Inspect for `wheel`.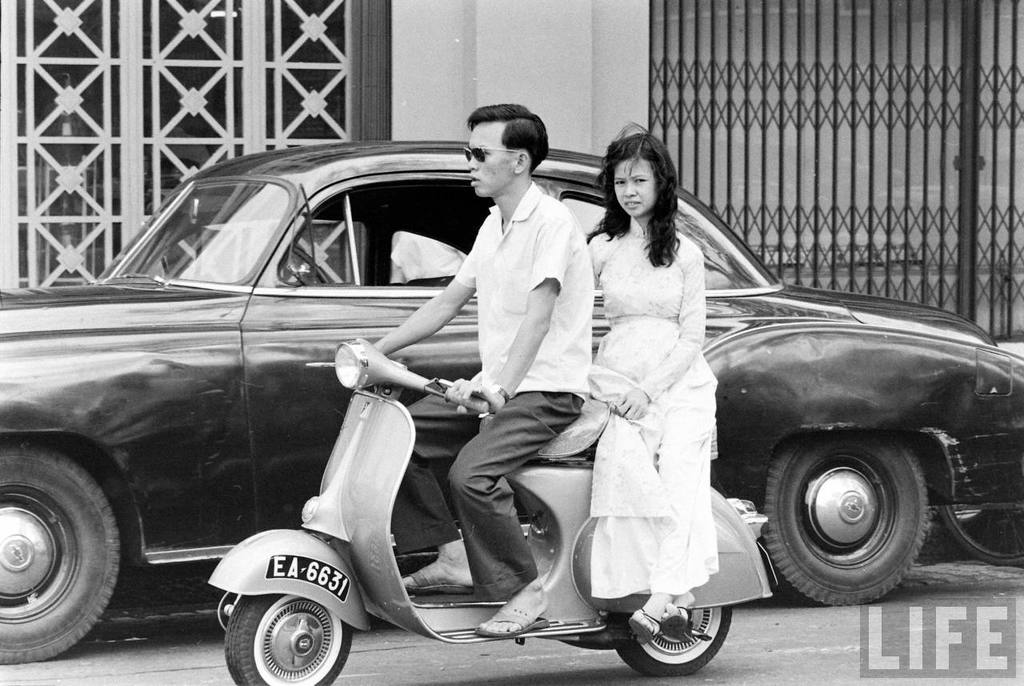
Inspection: [x1=760, y1=430, x2=927, y2=605].
